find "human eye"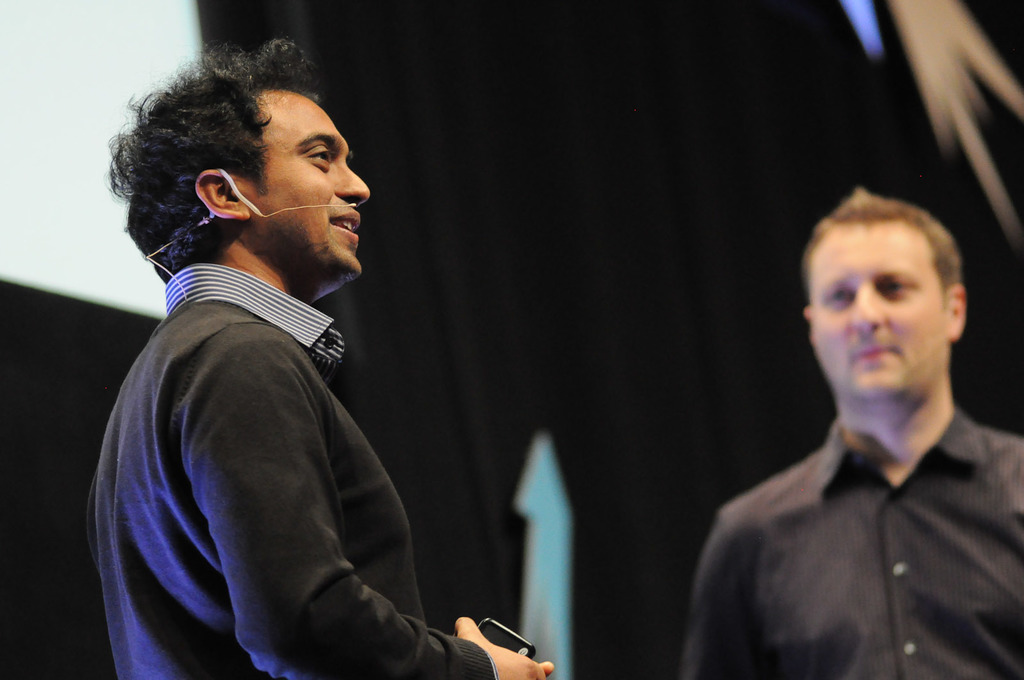
pyautogui.locateOnScreen(825, 289, 856, 312)
